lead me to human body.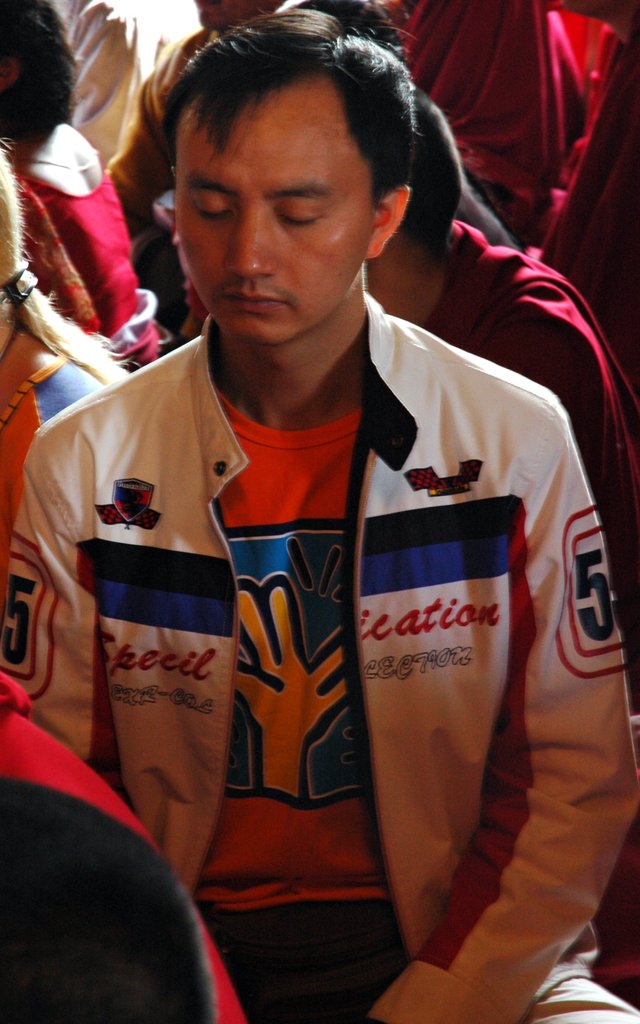
Lead to bbox=[83, 98, 592, 1014].
